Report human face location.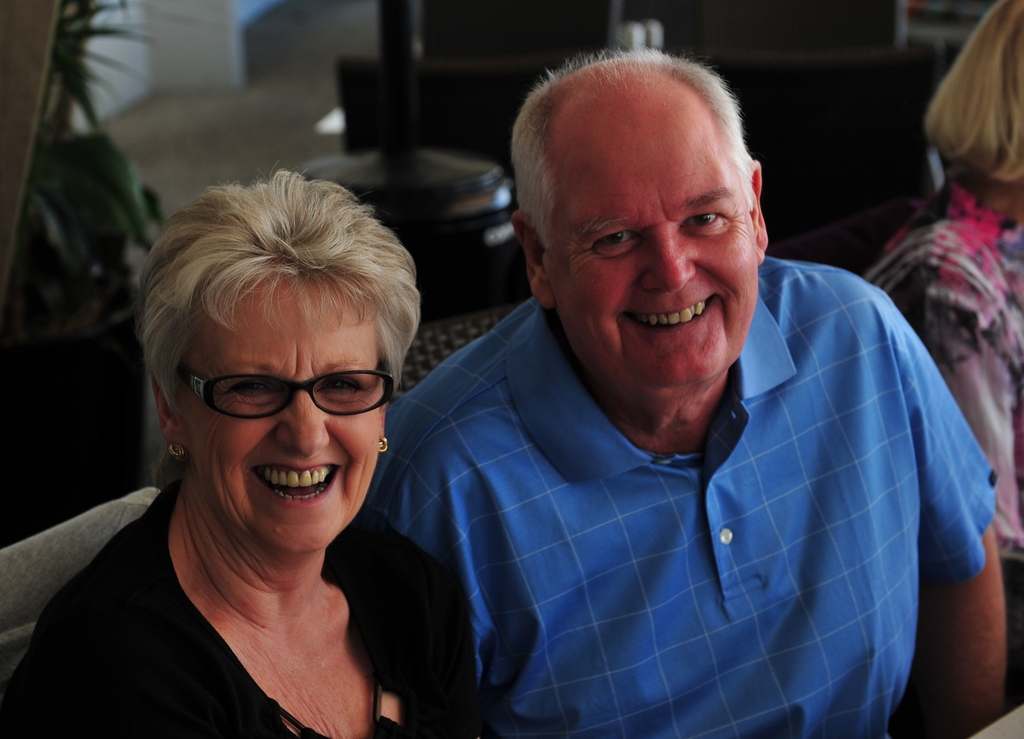
Report: [181,284,381,553].
